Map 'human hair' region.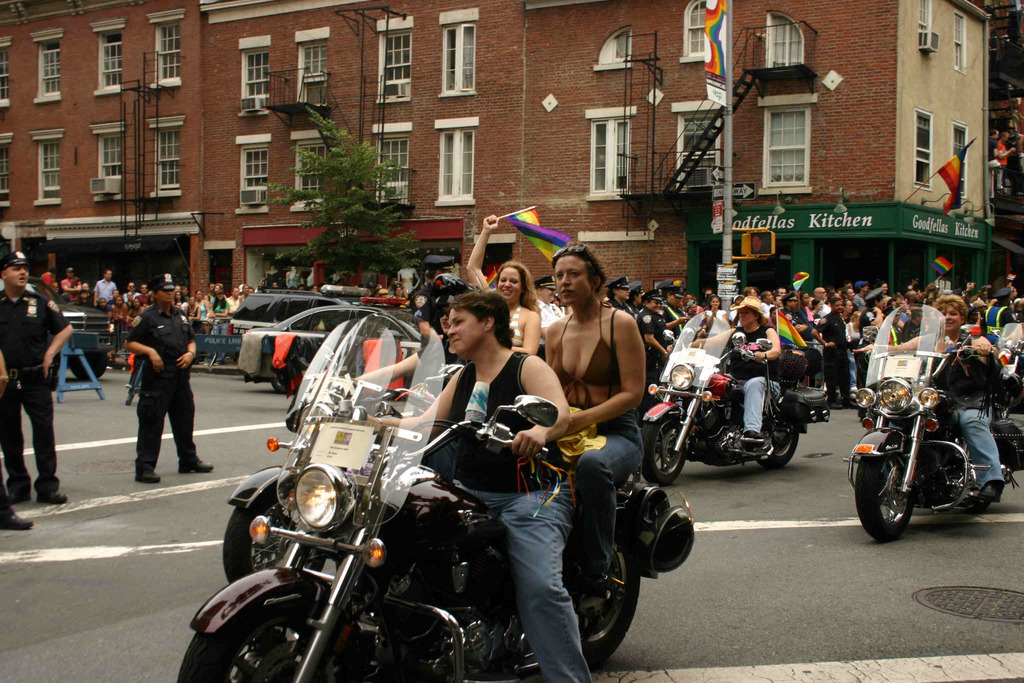
Mapped to [424,267,445,280].
